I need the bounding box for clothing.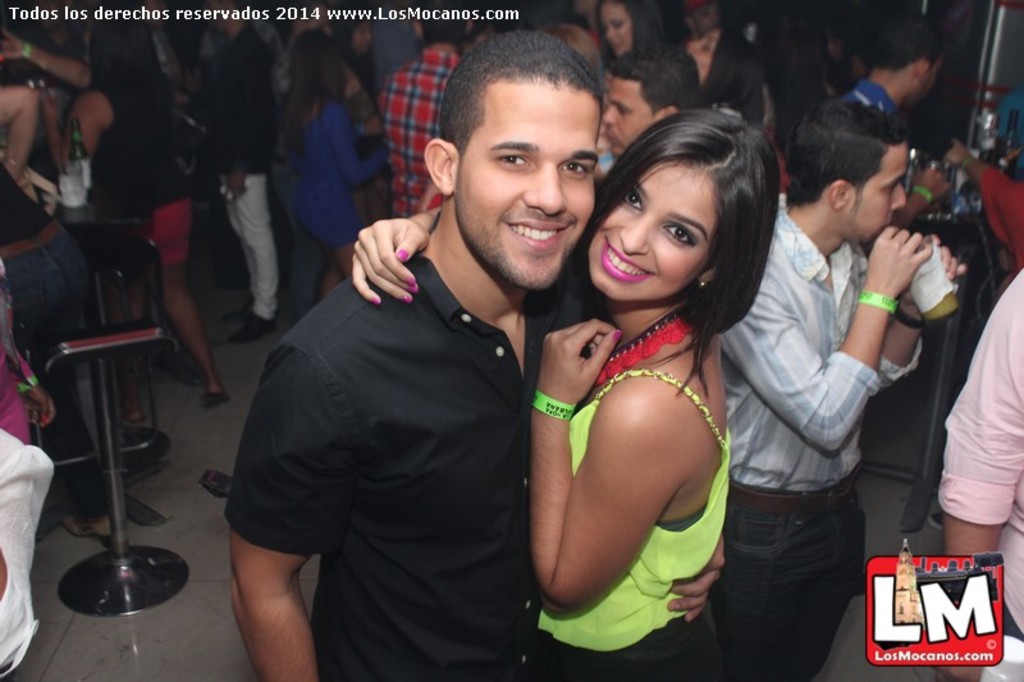
Here it is: l=227, t=188, r=573, b=665.
